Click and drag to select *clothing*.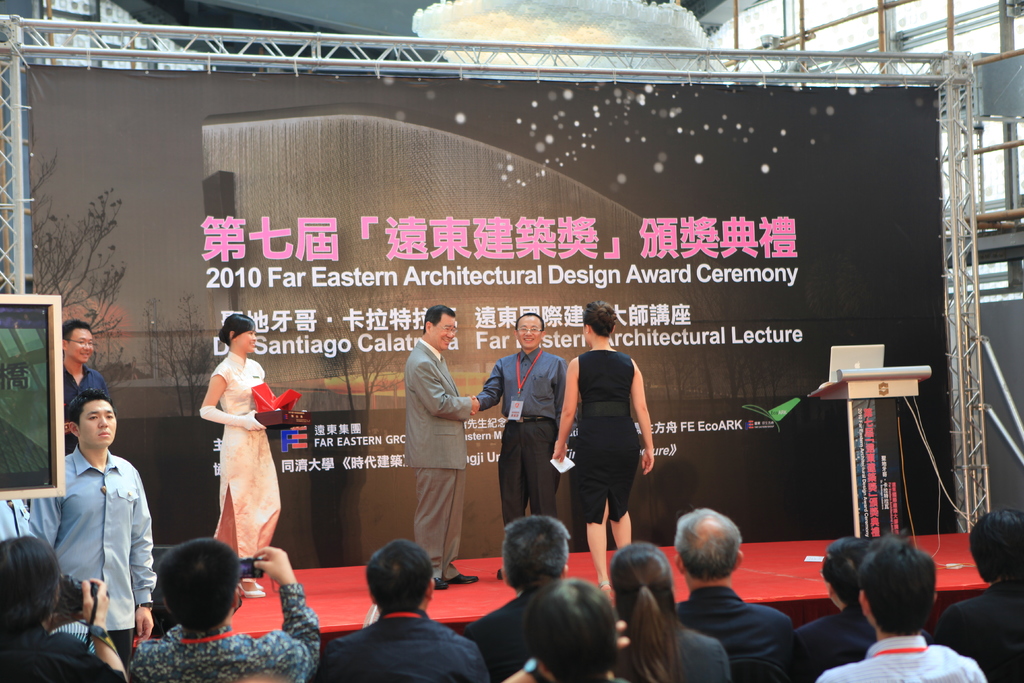
Selection: pyautogui.locateOnScreen(668, 583, 794, 670).
